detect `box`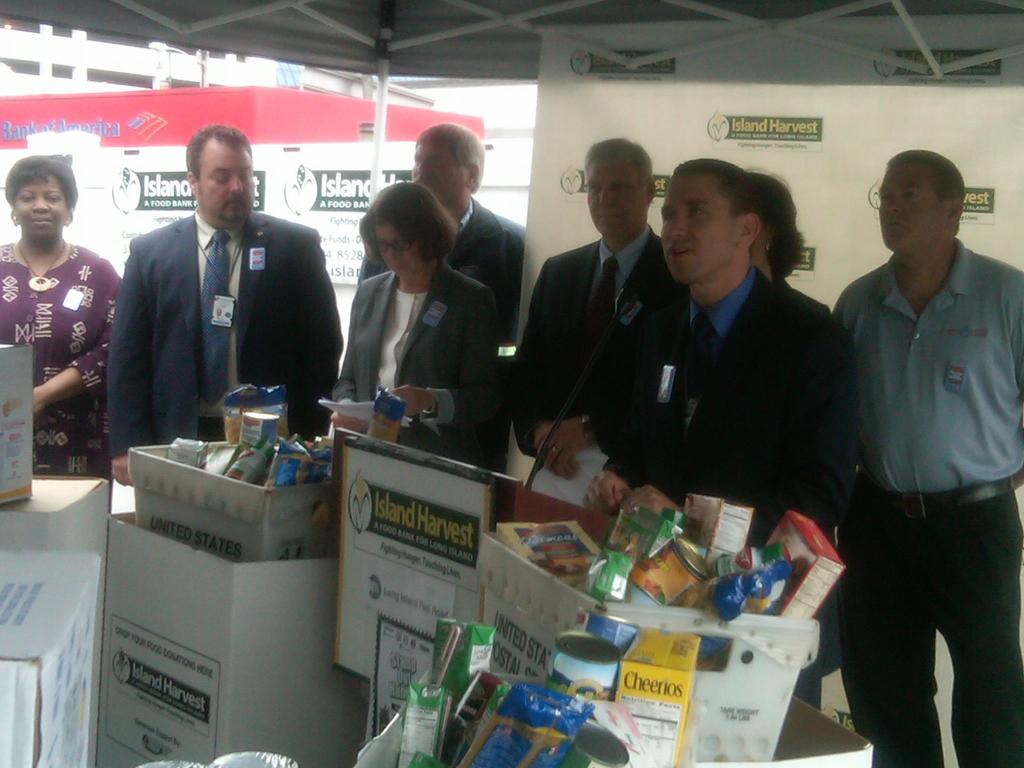
(763,513,842,621)
